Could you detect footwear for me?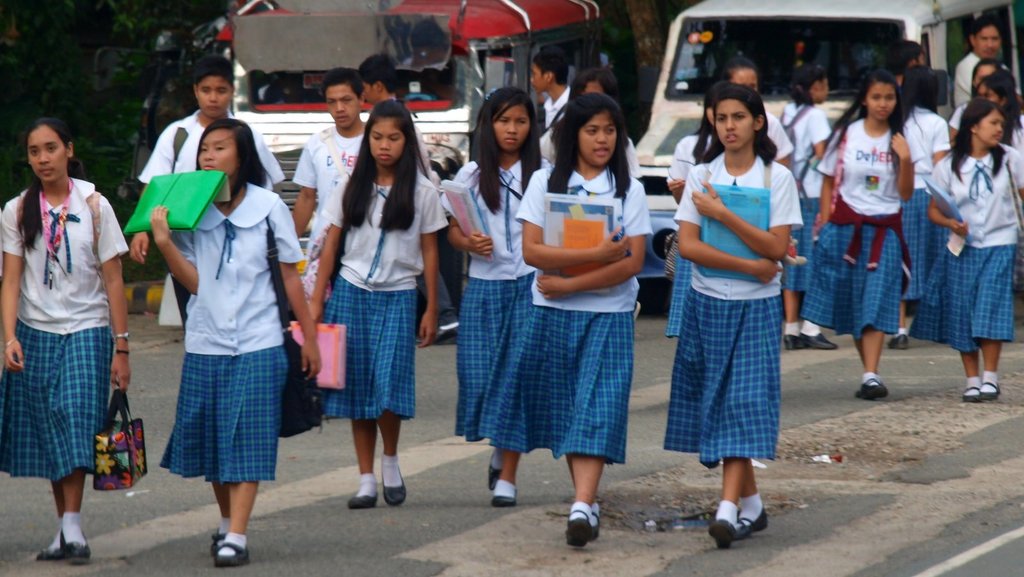
Detection result: bbox(493, 489, 518, 504).
